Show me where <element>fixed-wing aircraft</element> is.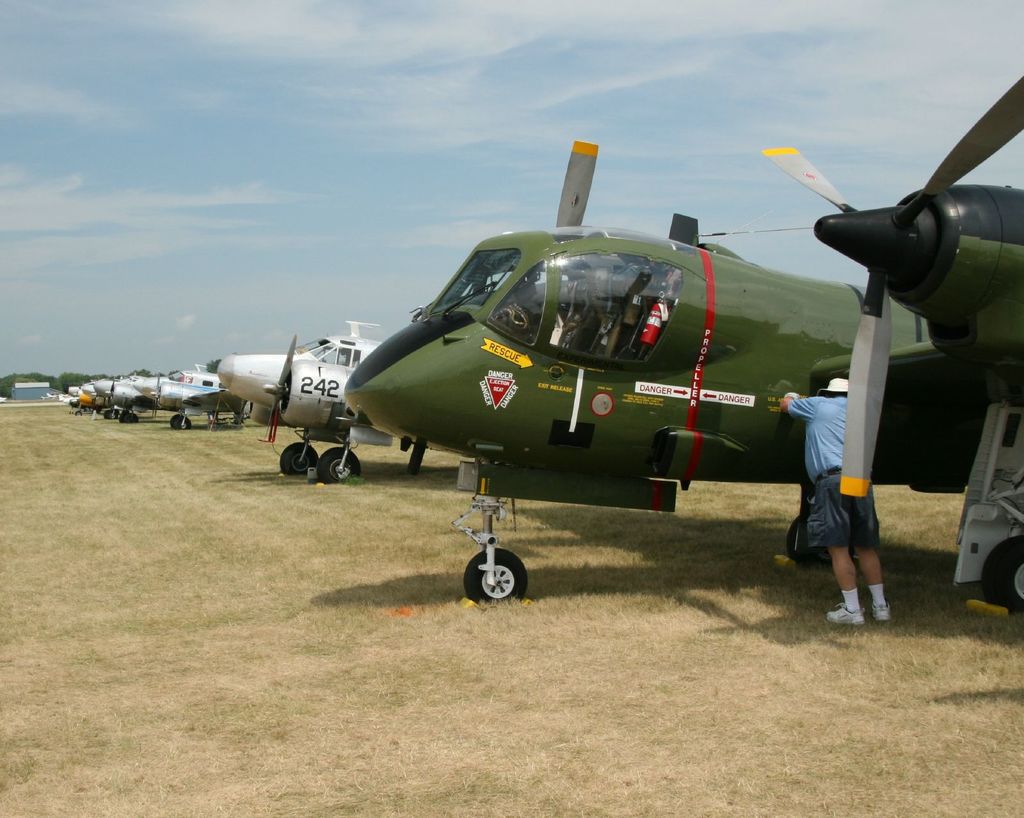
<element>fixed-wing aircraft</element> is at crop(339, 136, 941, 597).
